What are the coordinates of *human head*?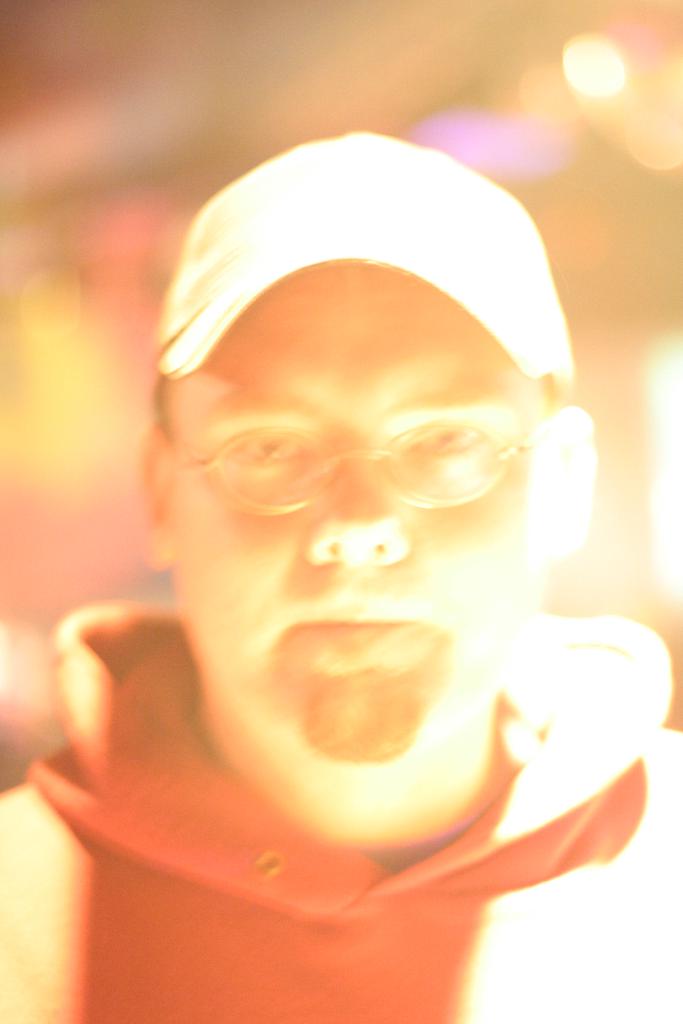
rect(126, 253, 591, 853).
